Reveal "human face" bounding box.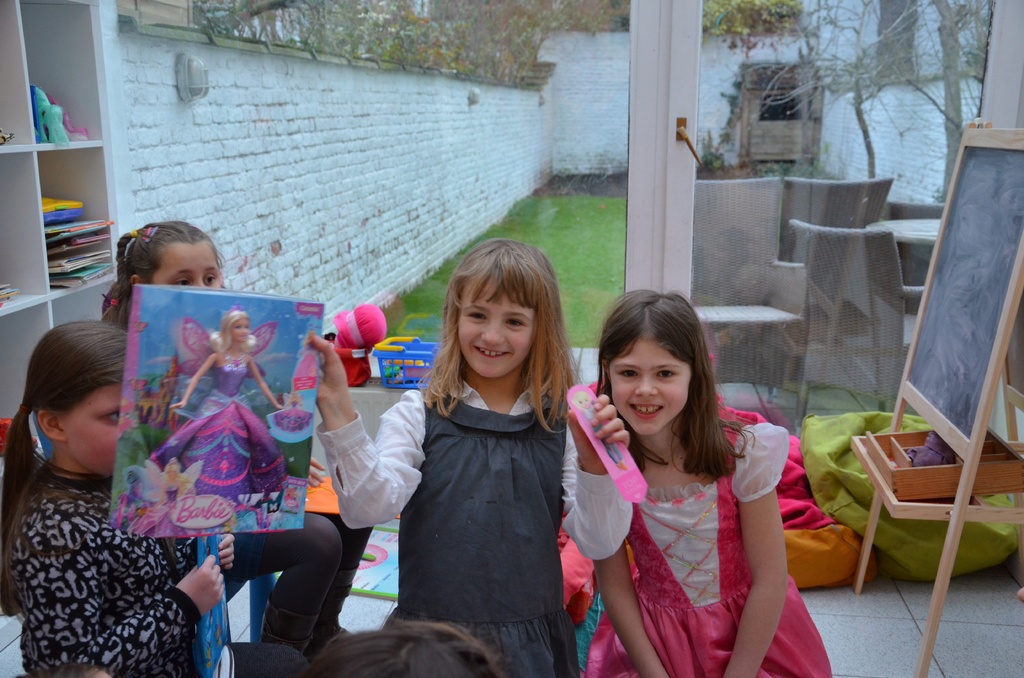
Revealed: 143:244:229:291.
